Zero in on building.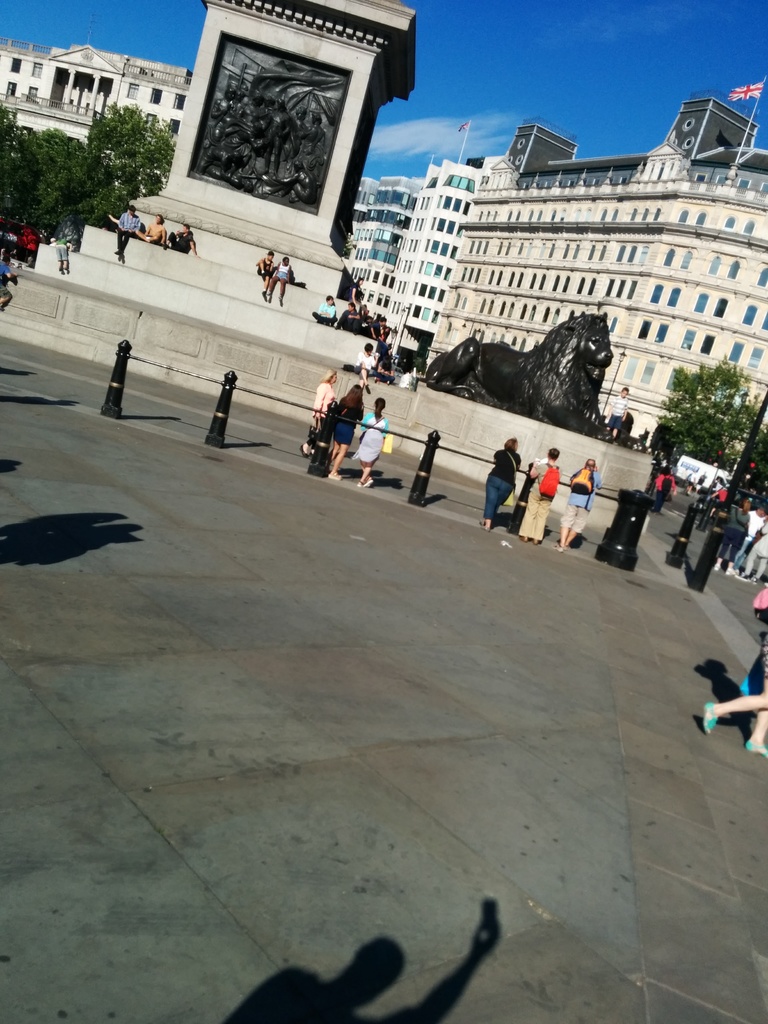
Zeroed in: 1/38/188/183.
